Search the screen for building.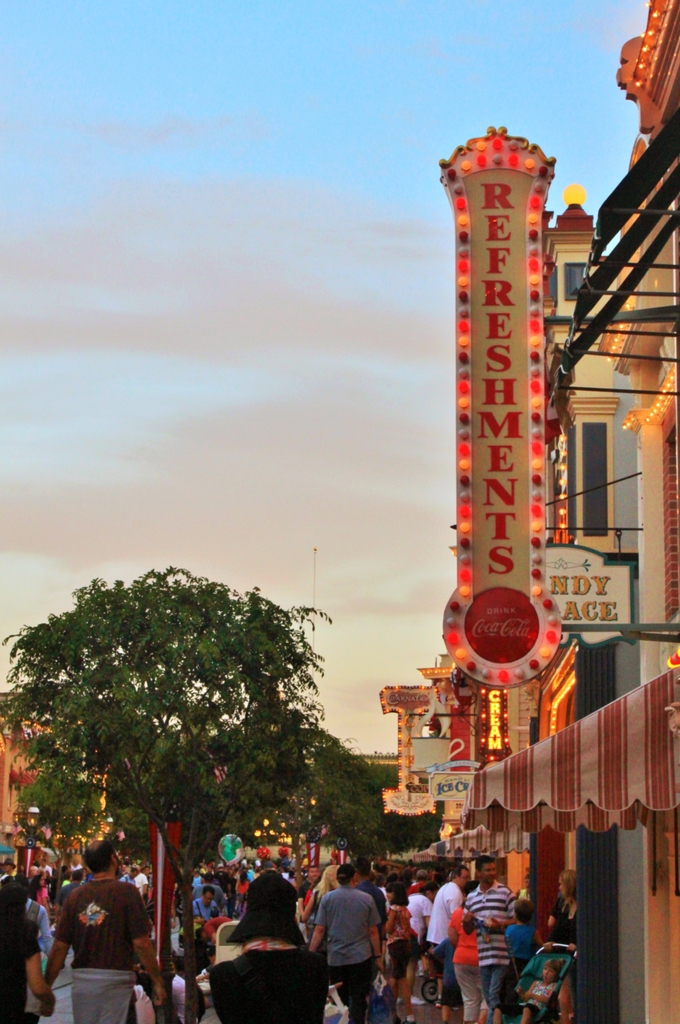
Found at [x1=0, y1=717, x2=113, y2=881].
